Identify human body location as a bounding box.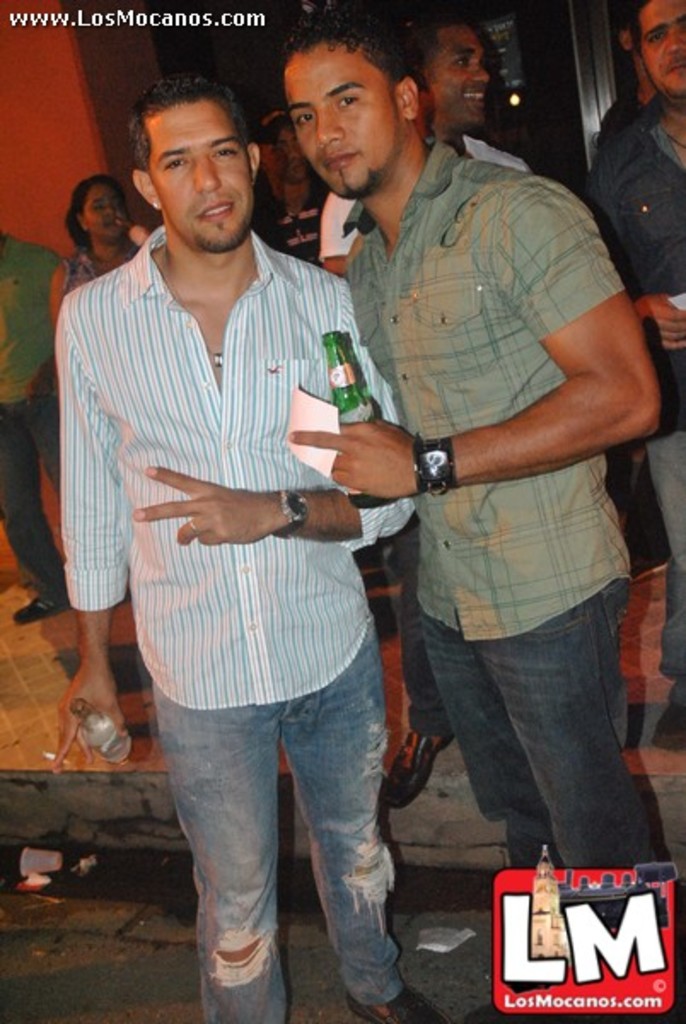
left=87, top=109, right=403, bottom=983.
